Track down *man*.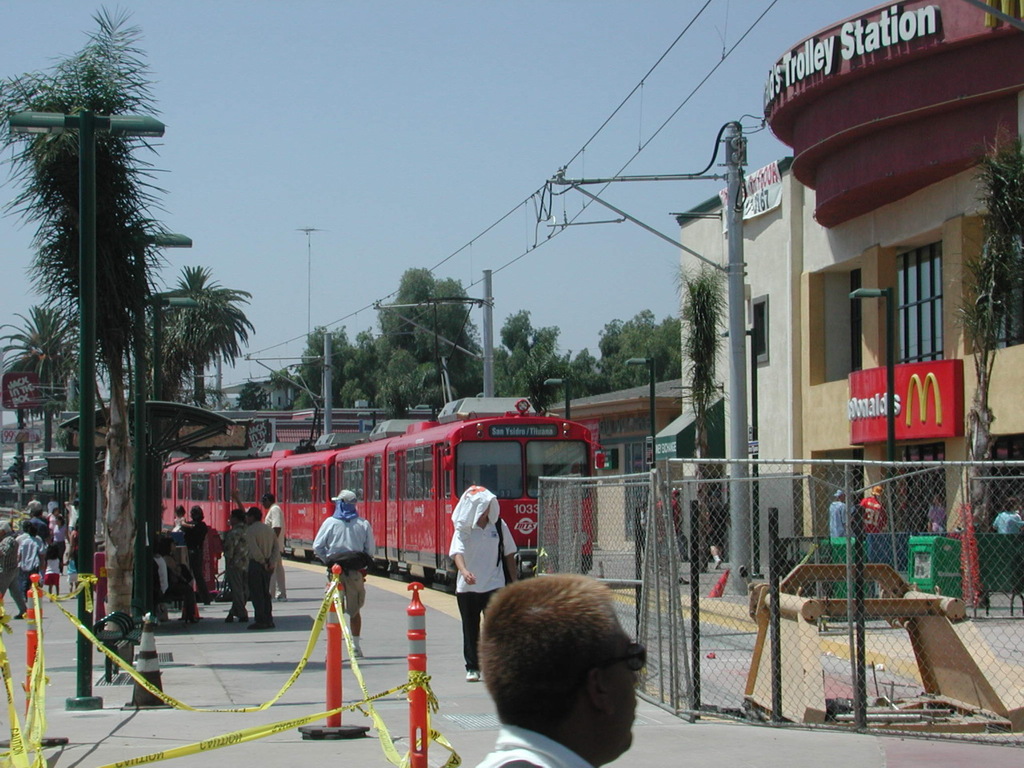
Tracked to x1=434 y1=578 x2=703 y2=767.
